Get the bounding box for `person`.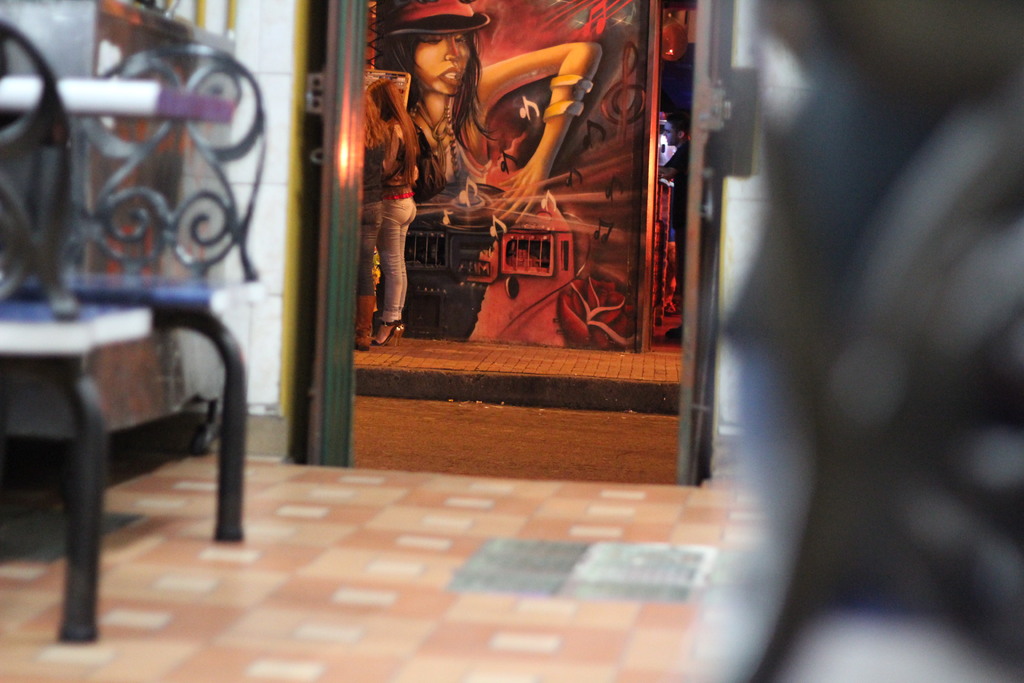
Rect(391, 31, 576, 323).
